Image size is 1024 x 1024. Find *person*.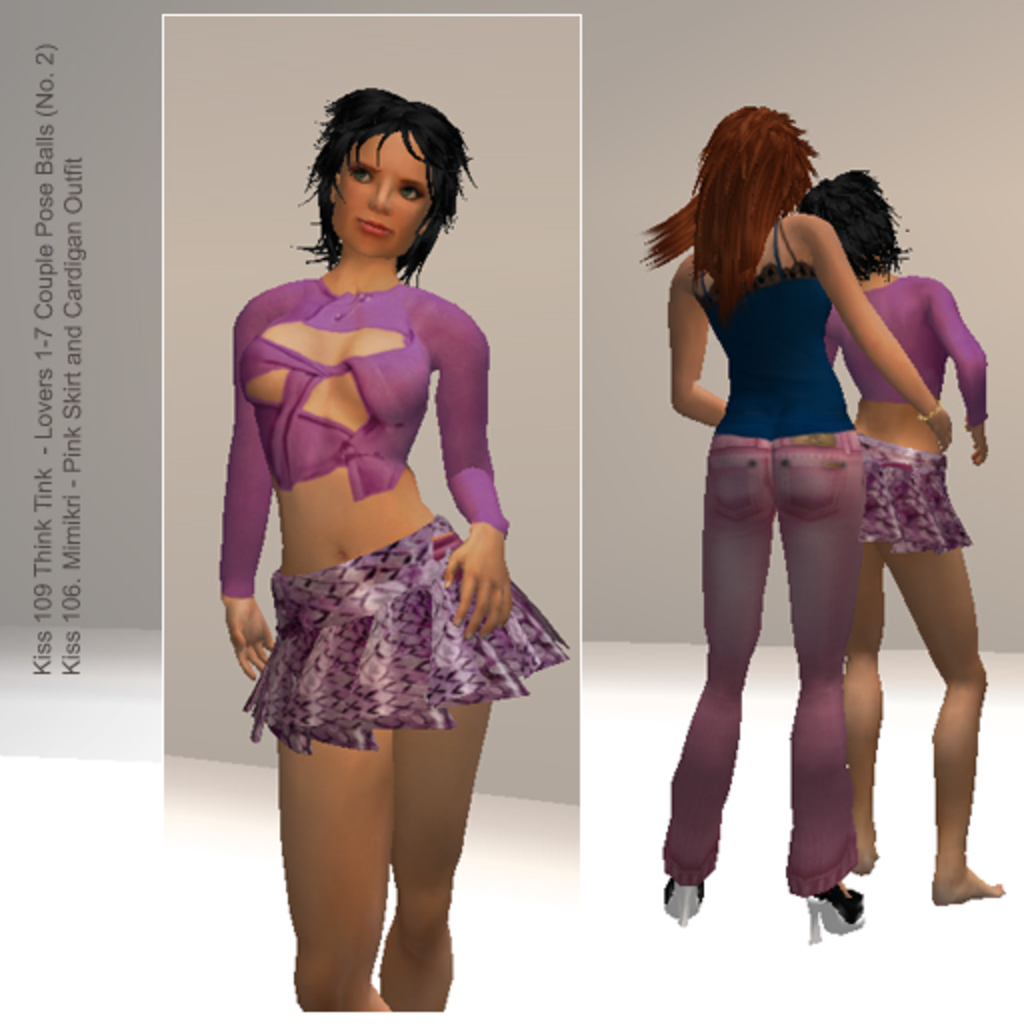
(222,90,568,1016).
